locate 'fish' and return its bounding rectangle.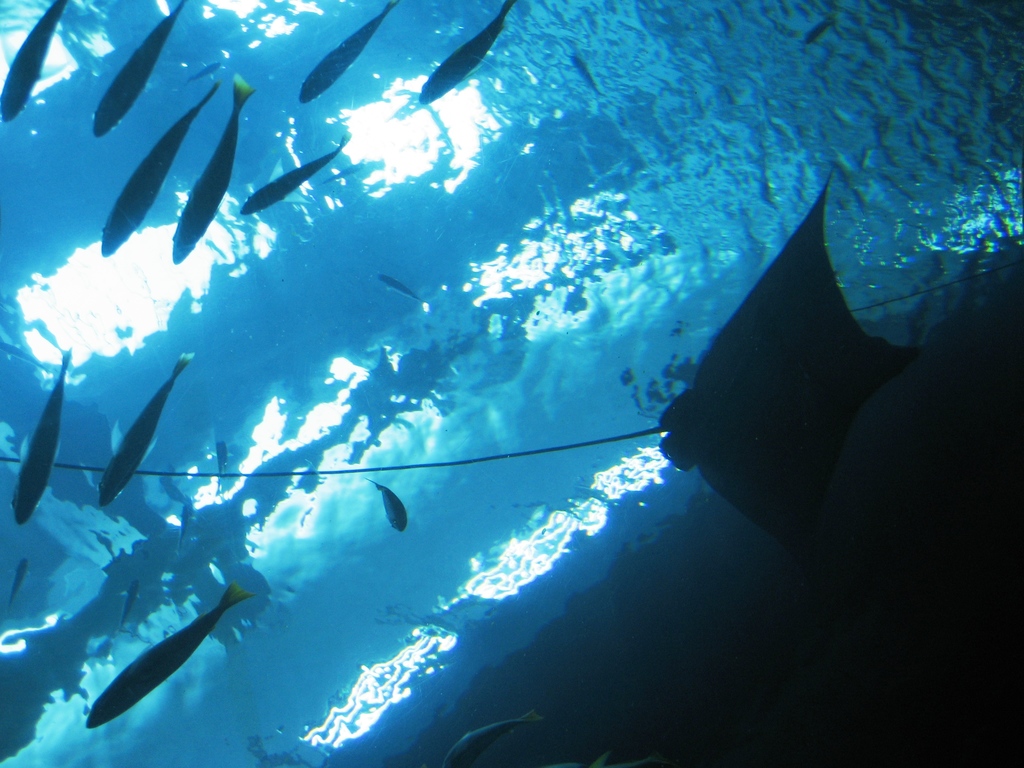
bbox=[174, 502, 190, 559].
